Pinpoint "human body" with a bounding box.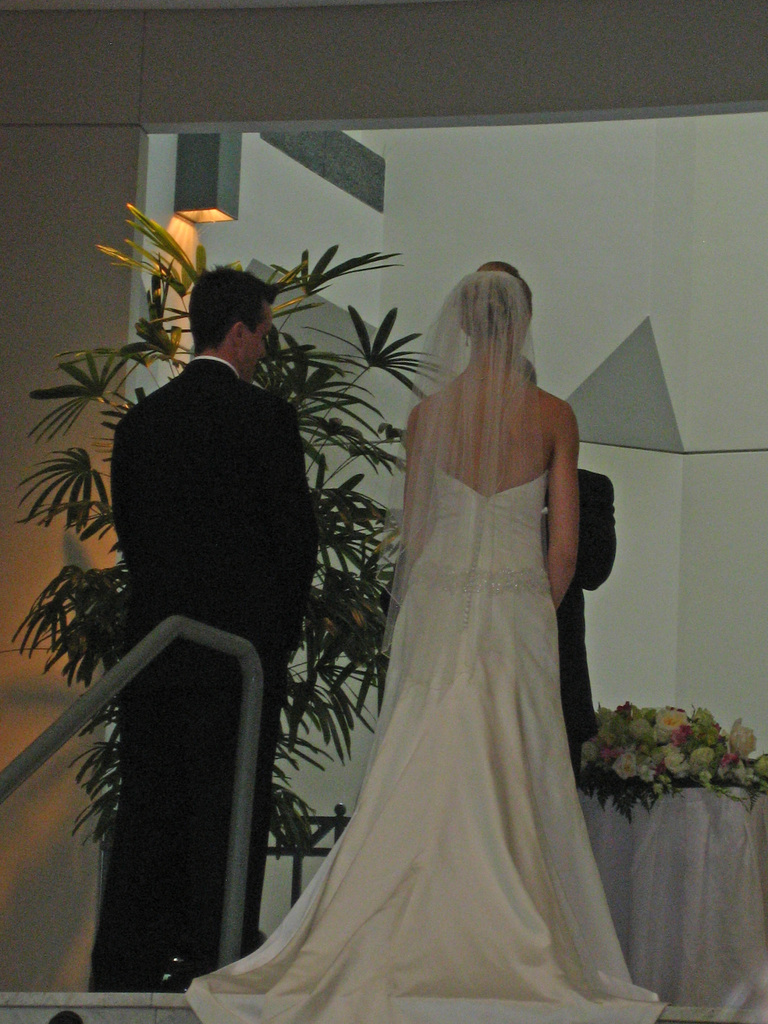
[186, 361, 674, 1023].
